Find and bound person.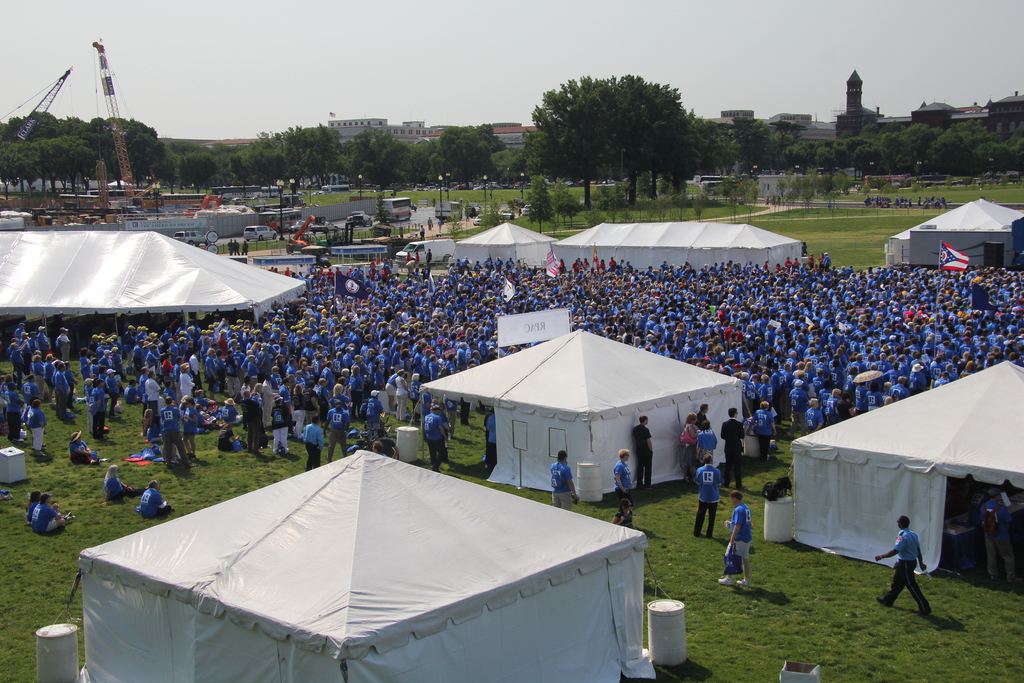
Bound: (899, 520, 948, 620).
